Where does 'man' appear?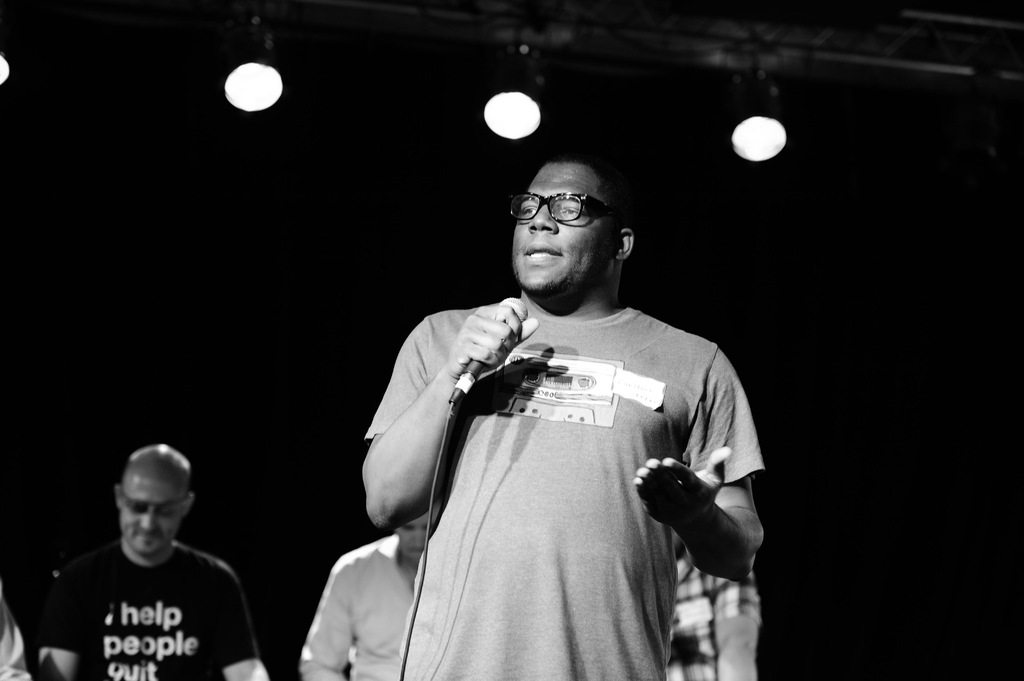
Appears at <box>31,441,270,680</box>.
